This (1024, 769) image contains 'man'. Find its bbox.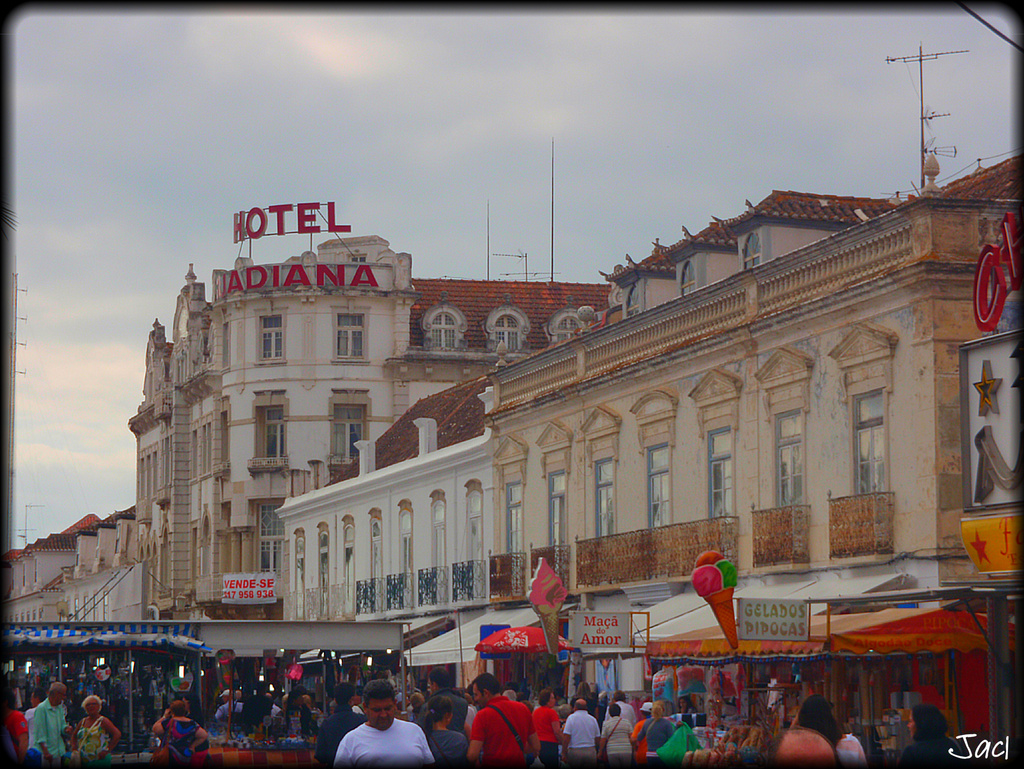
{"left": 216, "top": 690, "right": 244, "bottom": 722}.
